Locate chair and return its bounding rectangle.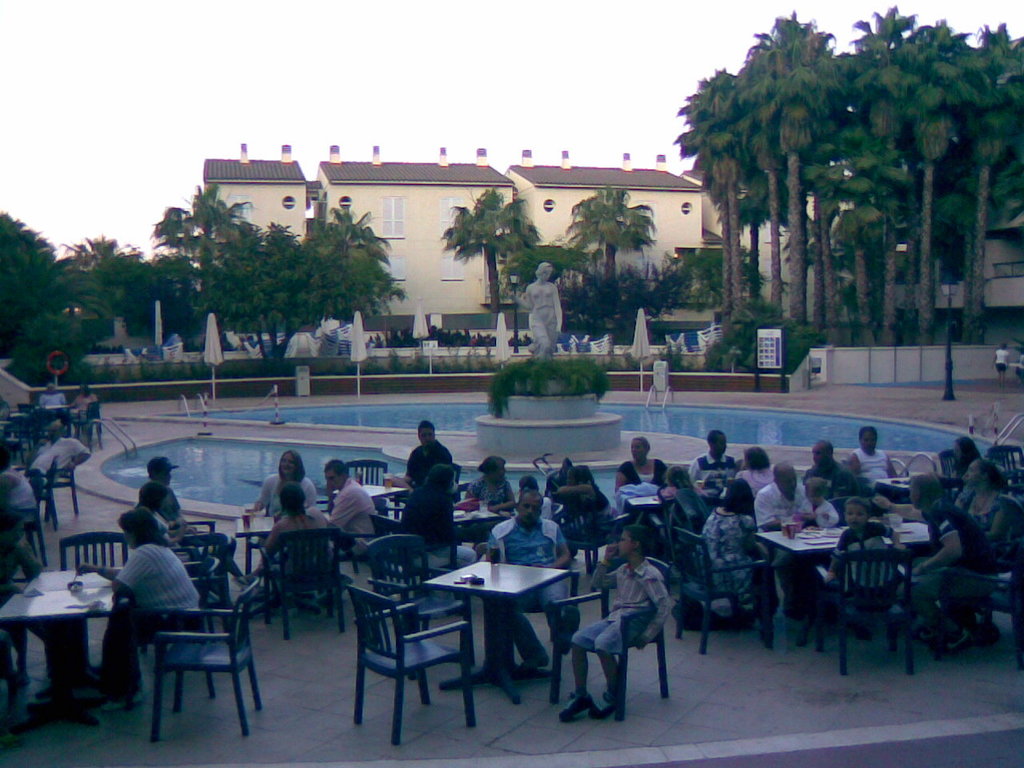
[x1=547, y1=558, x2=671, y2=703].
